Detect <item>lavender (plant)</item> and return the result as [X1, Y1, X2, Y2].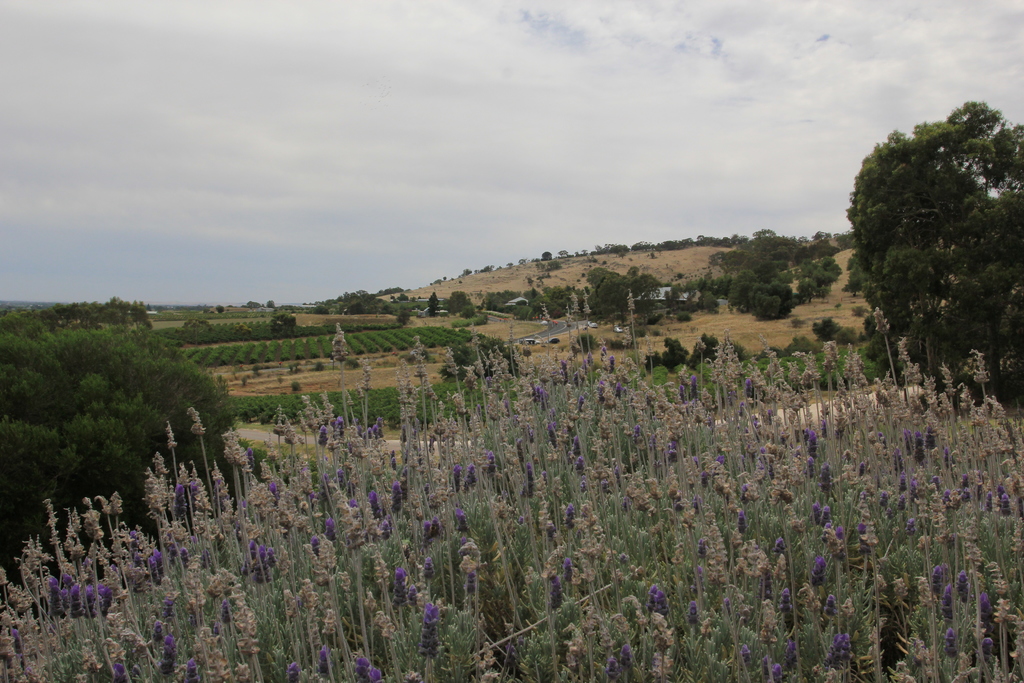
[899, 431, 911, 451].
